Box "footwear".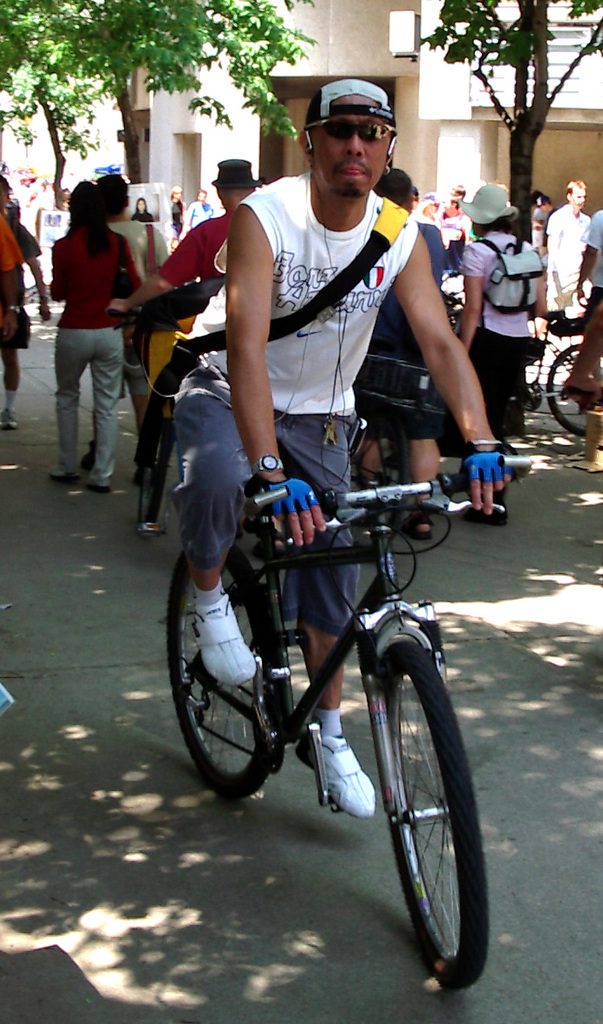
detection(87, 482, 101, 492).
